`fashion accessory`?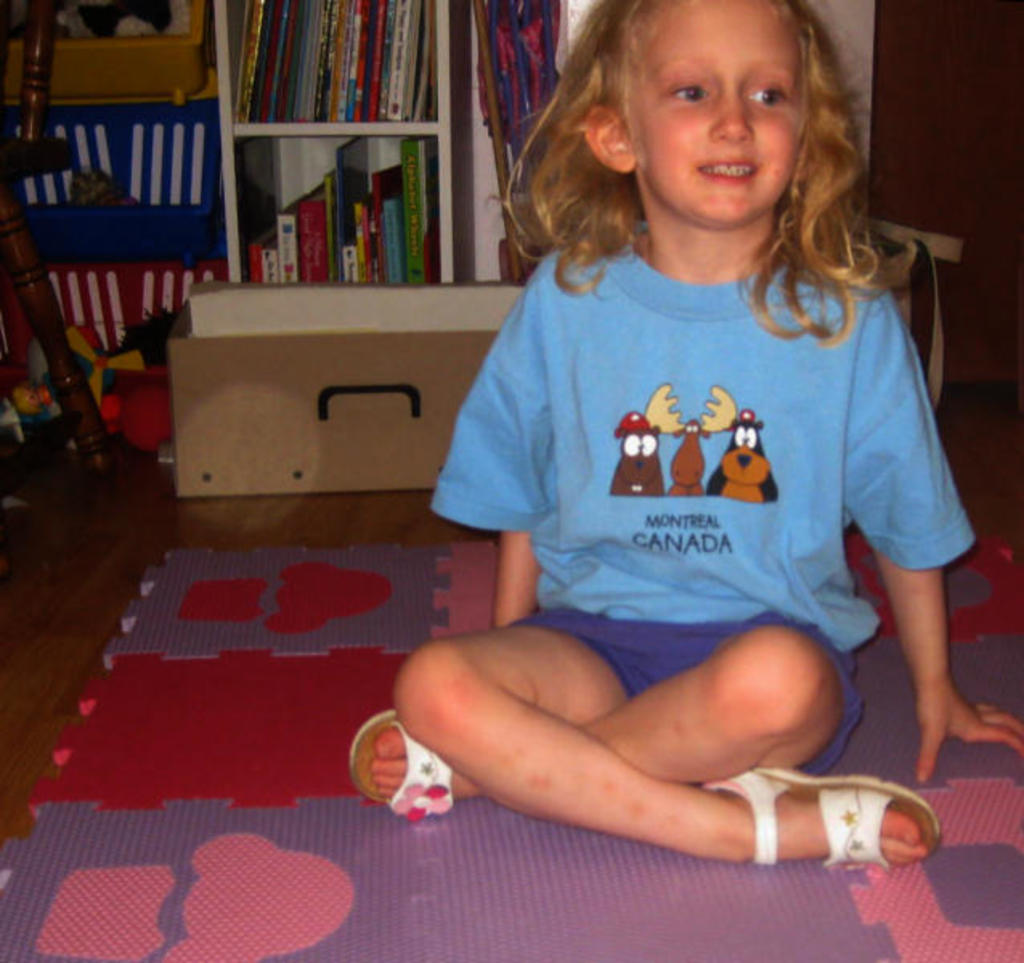
[x1=342, y1=709, x2=490, y2=822]
